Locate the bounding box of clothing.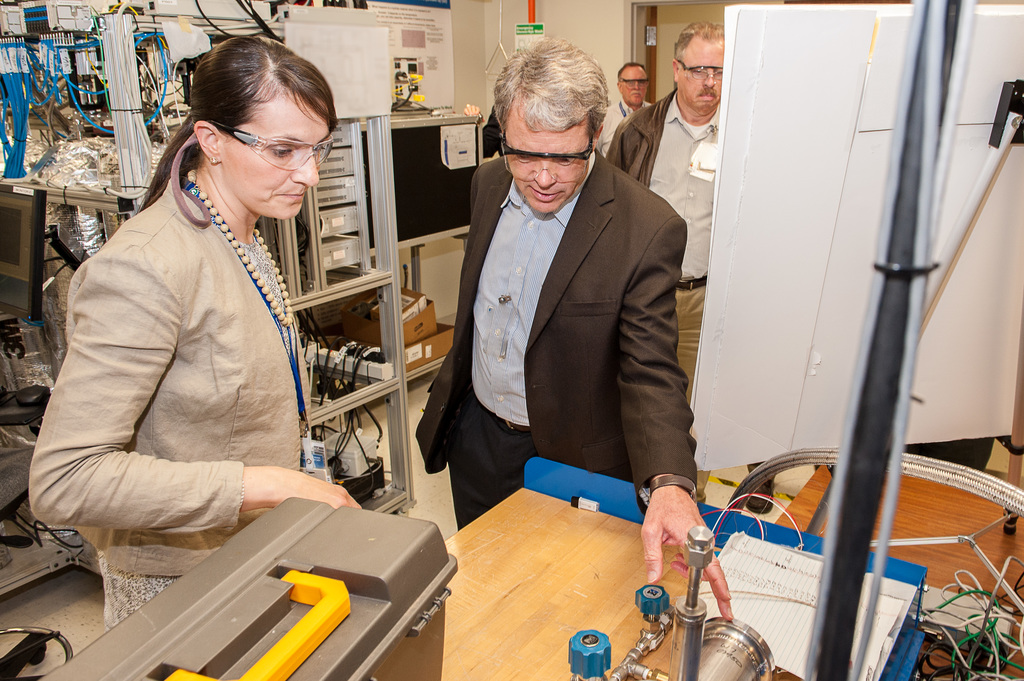
Bounding box: bbox(24, 166, 340, 613).
